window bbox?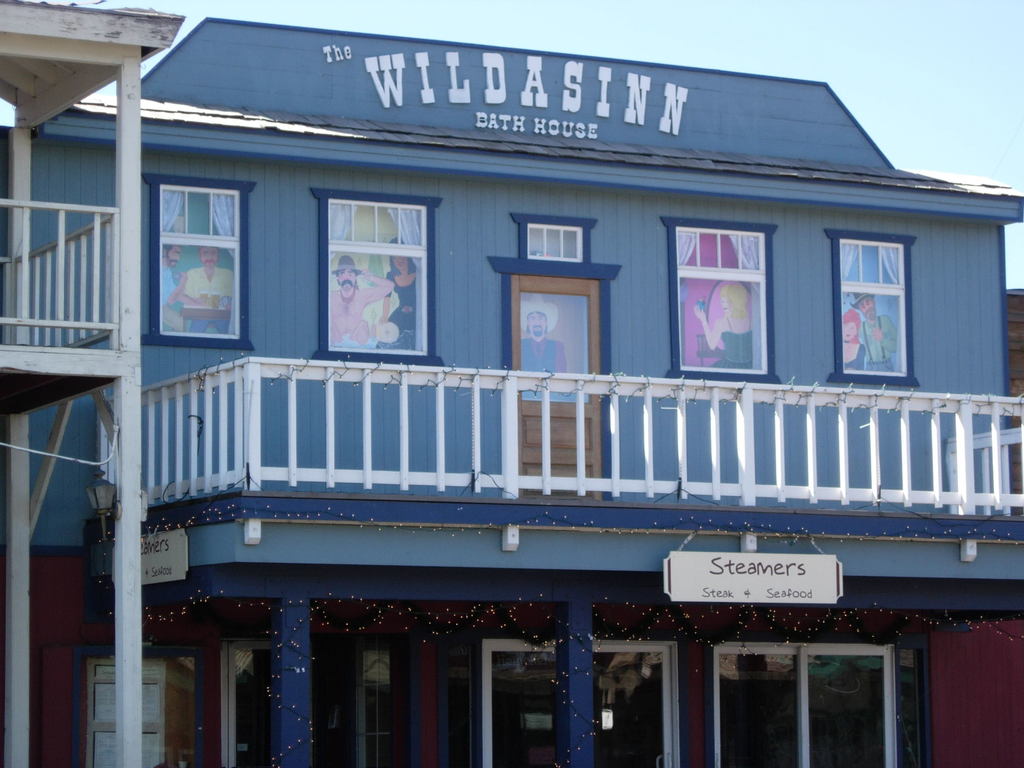
bbox=[660, 213, 780, 381]
